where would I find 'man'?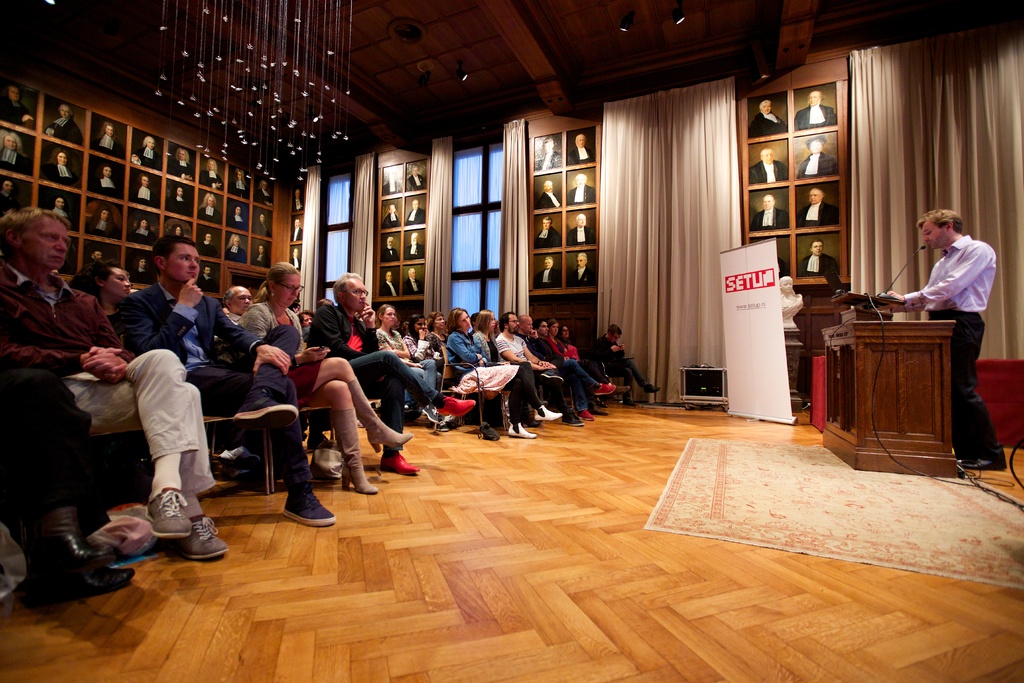
At (566, 128, 593, 168).
